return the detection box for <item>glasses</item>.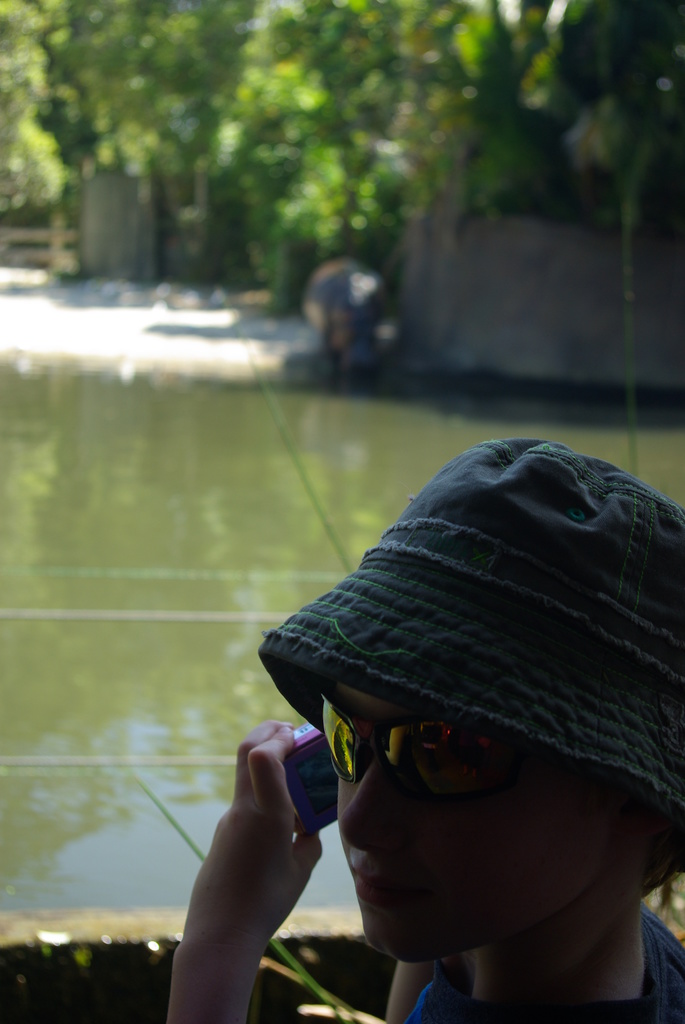
left=315, top=692, right=565, bottom=813.
